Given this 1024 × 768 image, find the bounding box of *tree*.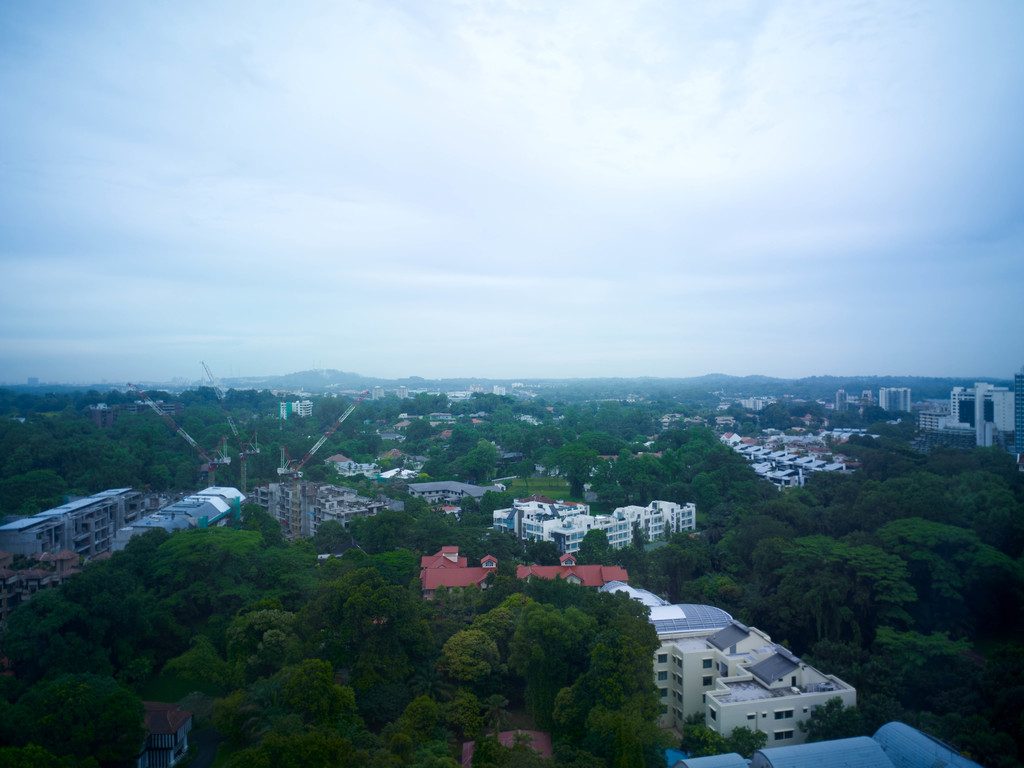
<box>845,432,856,444</box>.
